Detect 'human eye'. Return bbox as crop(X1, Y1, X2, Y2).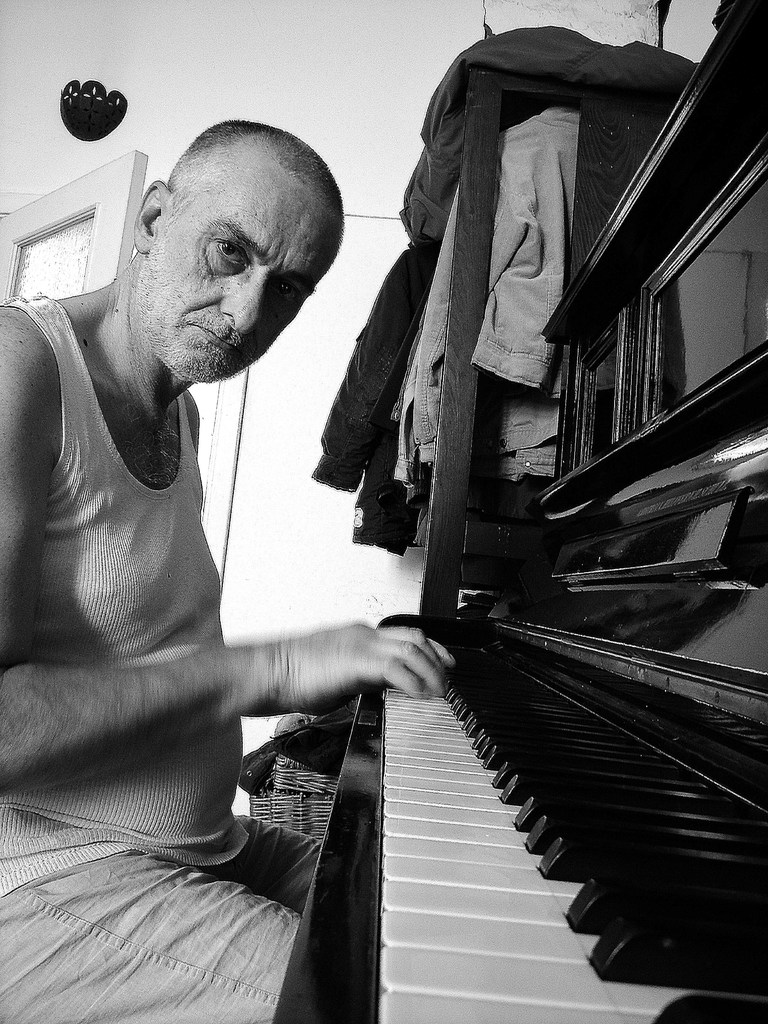
crop(211, 232, 249, 270).
